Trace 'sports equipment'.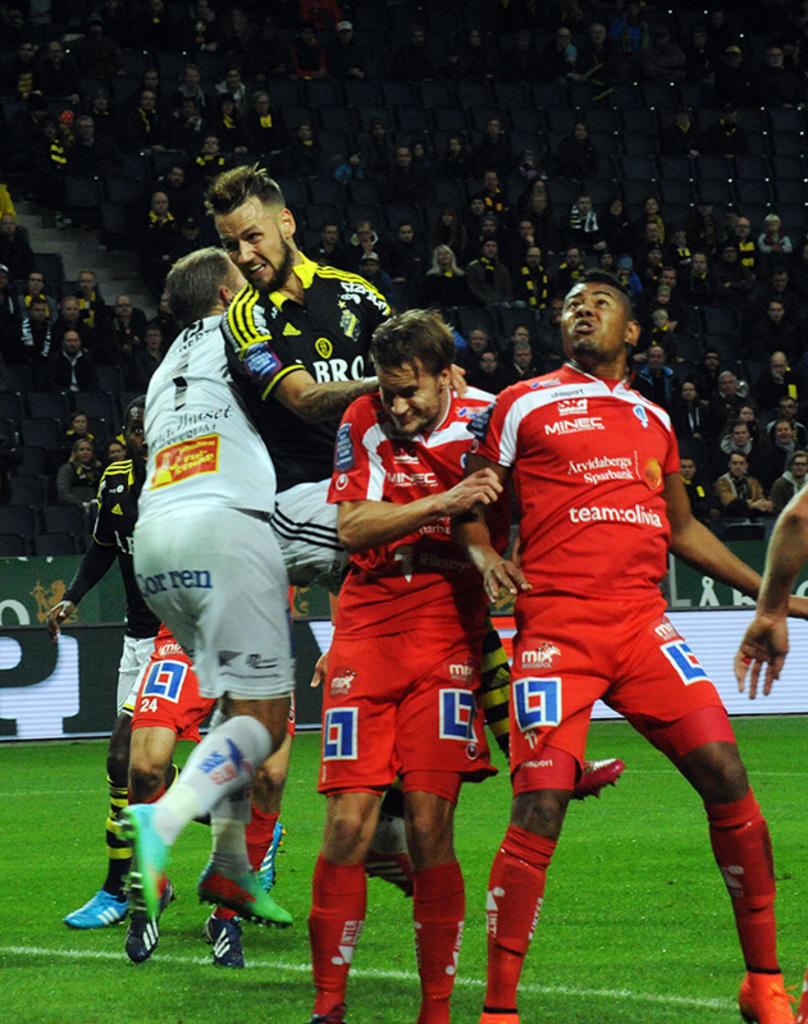
Traced to Rect(129, 879, 172, 960).
